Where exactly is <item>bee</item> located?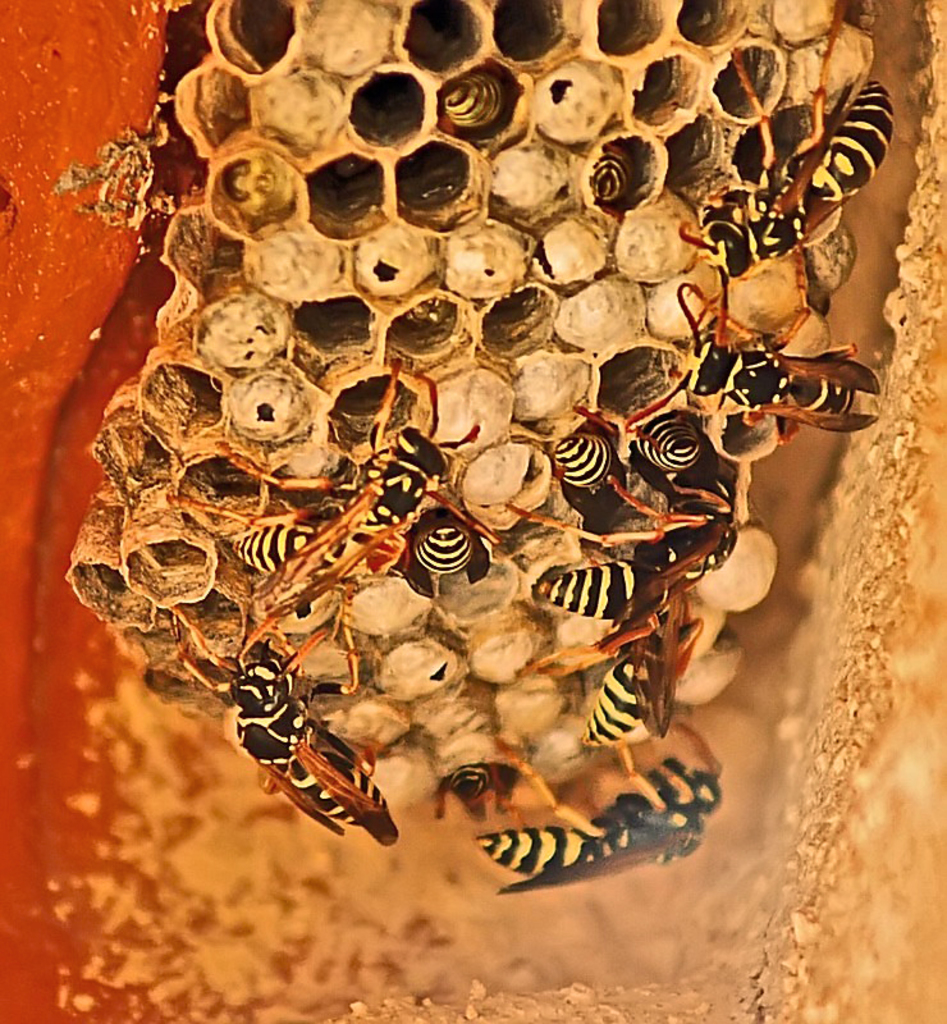
Its bounding box is [633,413,715,499].
